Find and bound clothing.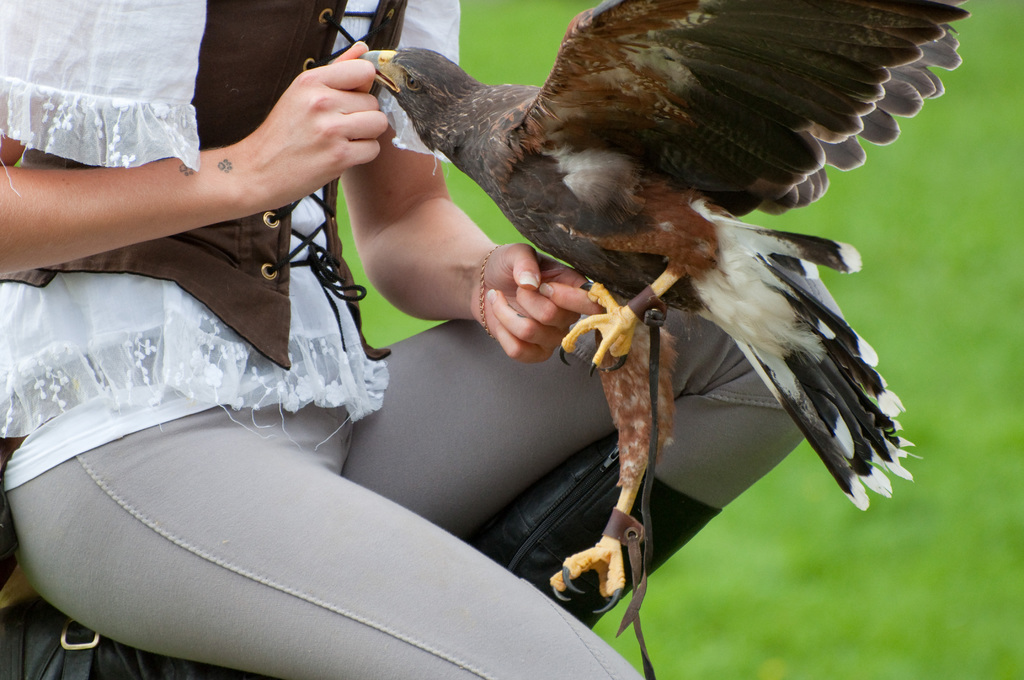
Bound: bbox(61, 13, 824, 635).
